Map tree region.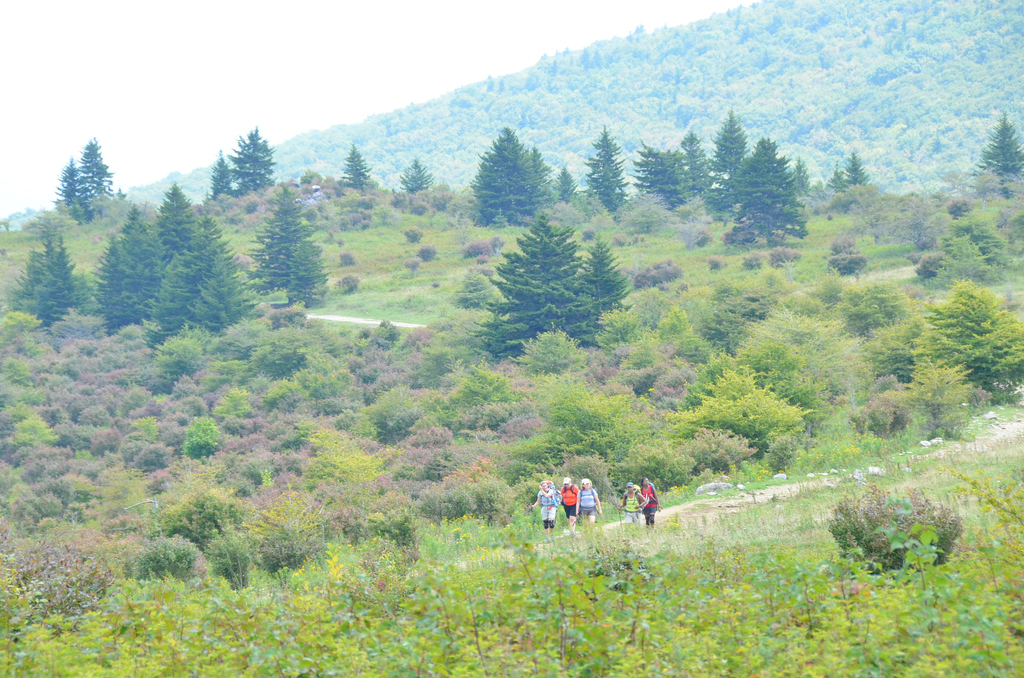
Mapped to [677,123,709,185].
